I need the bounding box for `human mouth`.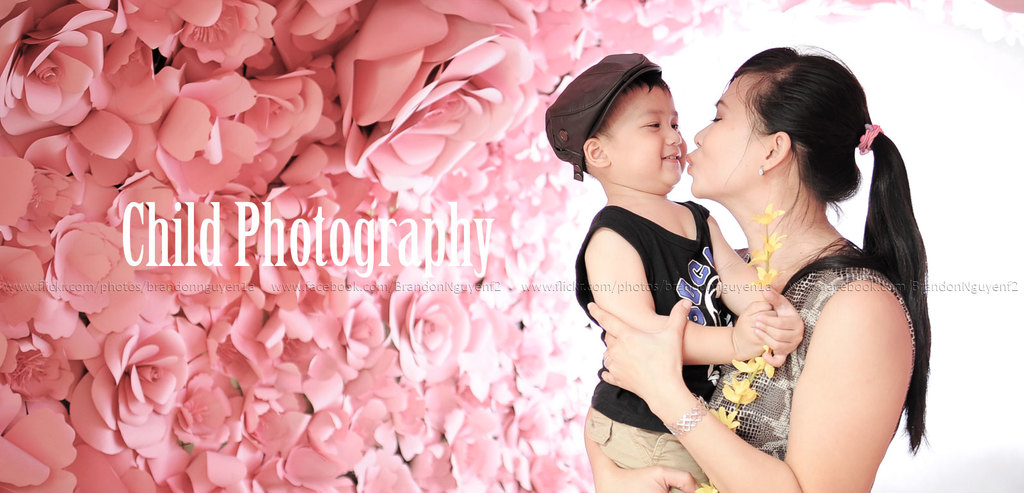
Here it is: bbox=[686, 152, 692, 178].
